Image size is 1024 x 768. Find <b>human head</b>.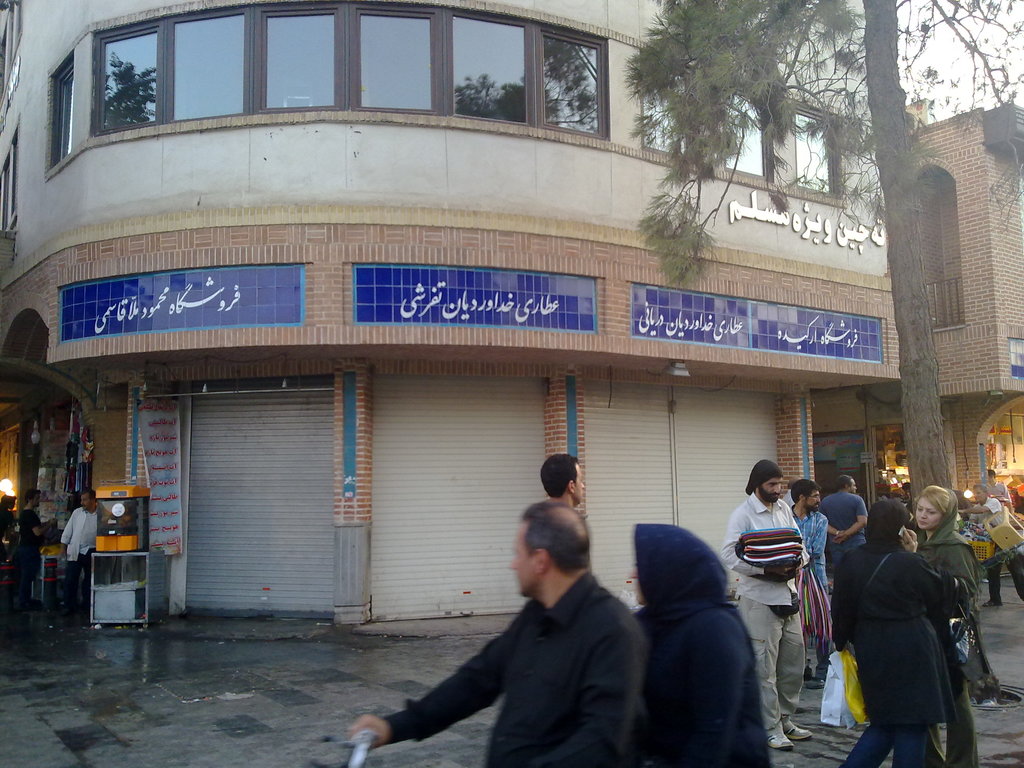
detection(970, 483, 990, 505).
